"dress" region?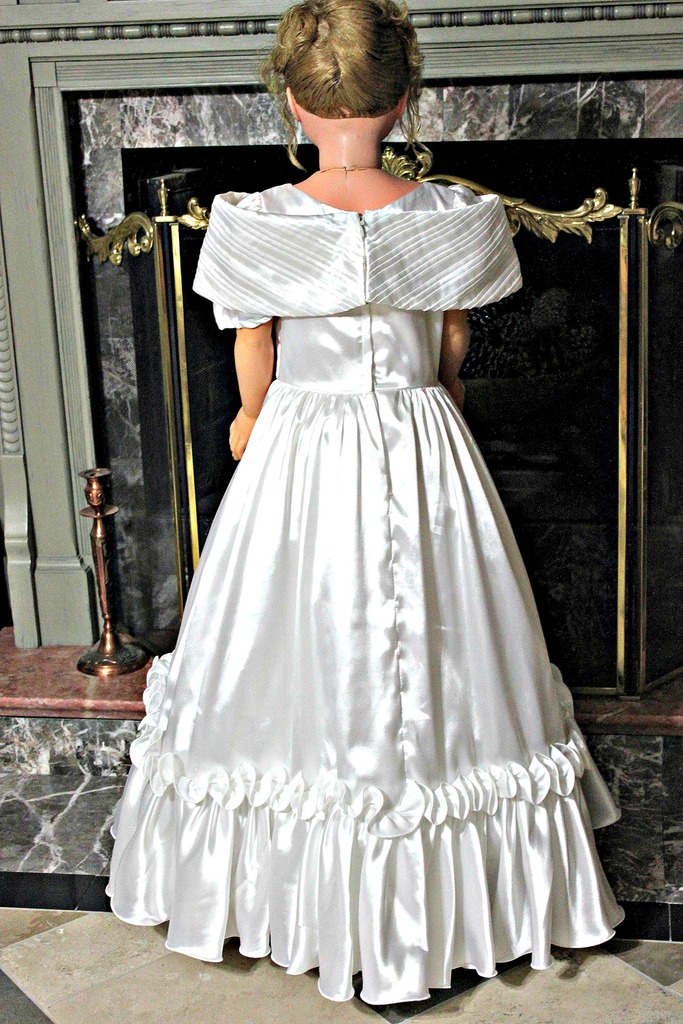
(x1=104, y1=179, x2=632, y2=1005)
